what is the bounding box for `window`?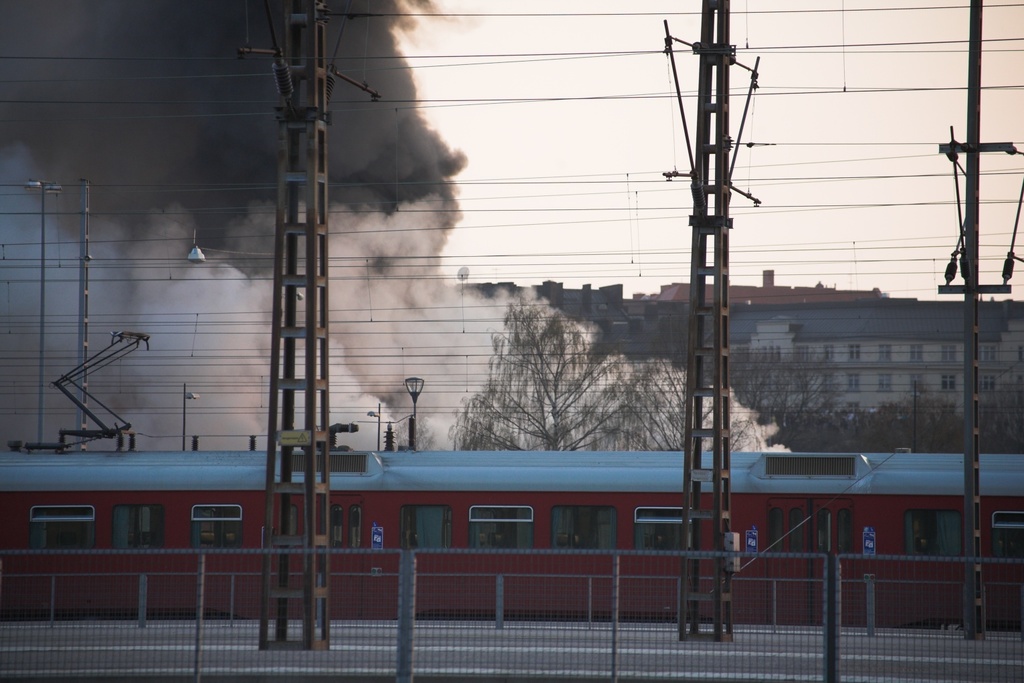
x1=470 y1=504 x2=532 y2=549.
